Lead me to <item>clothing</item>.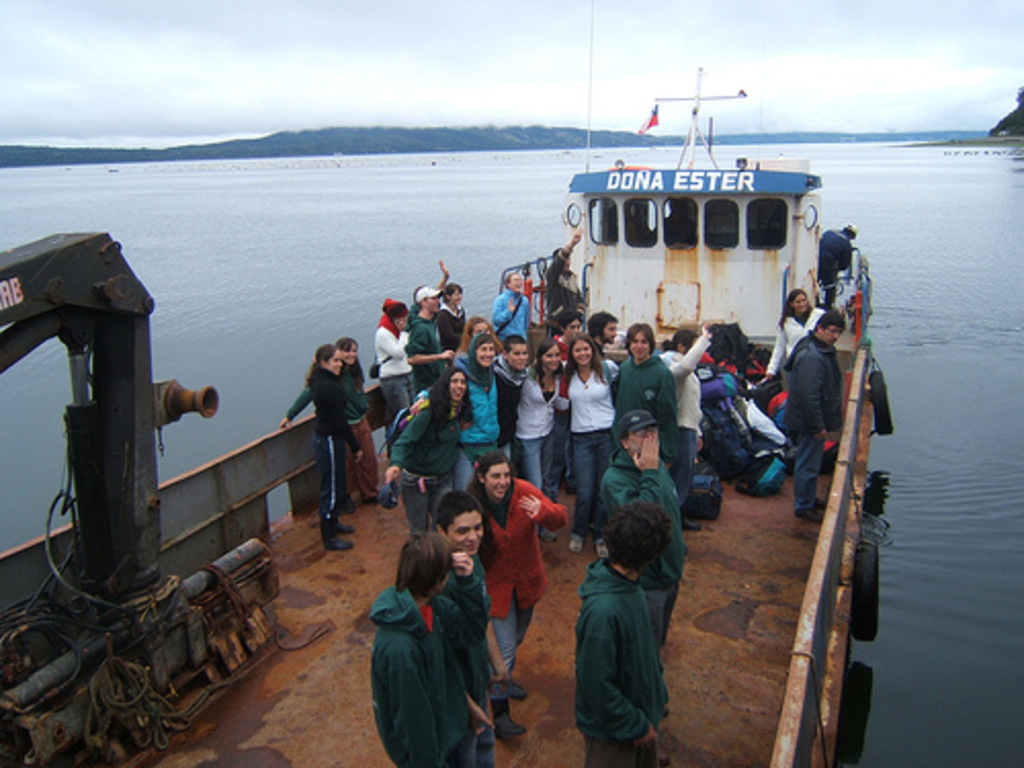
Lead to Rect(453, 707, 496, 766).
